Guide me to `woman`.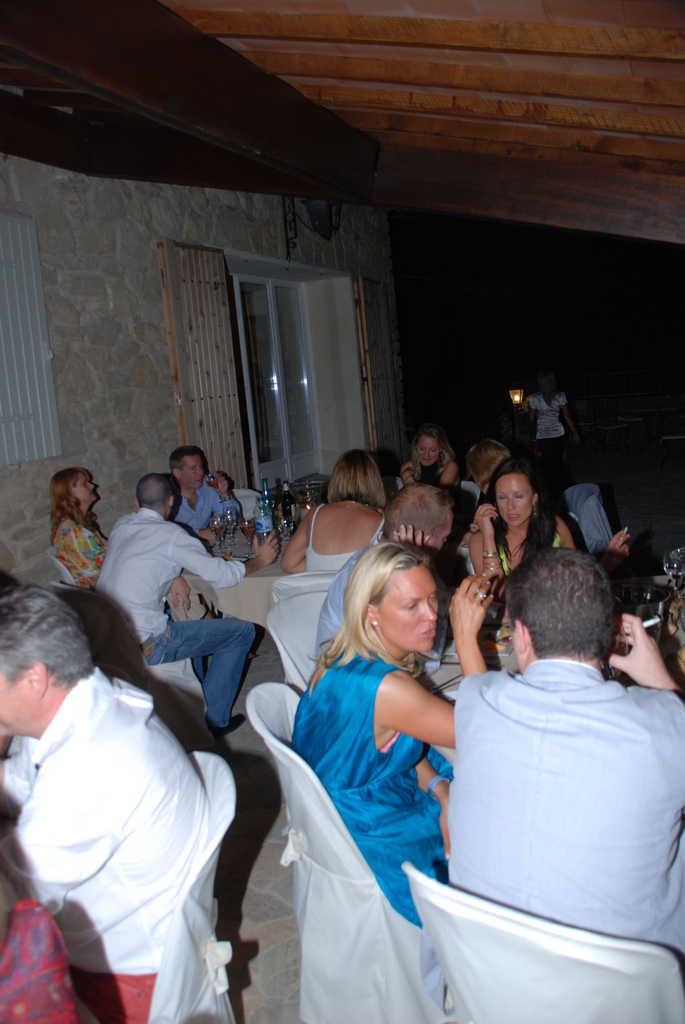
Guidance: bbox=(285, 537, 494, 924).
